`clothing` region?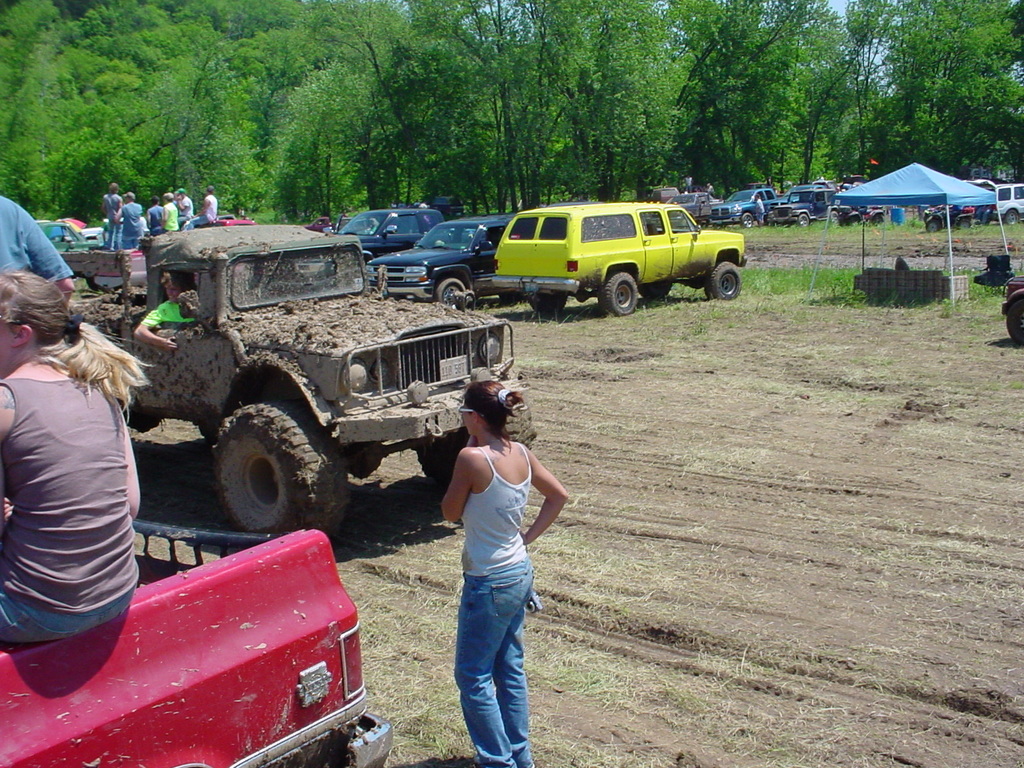
{"x1": 5, "y1": 300, "x2": 164, "y2": 659}
